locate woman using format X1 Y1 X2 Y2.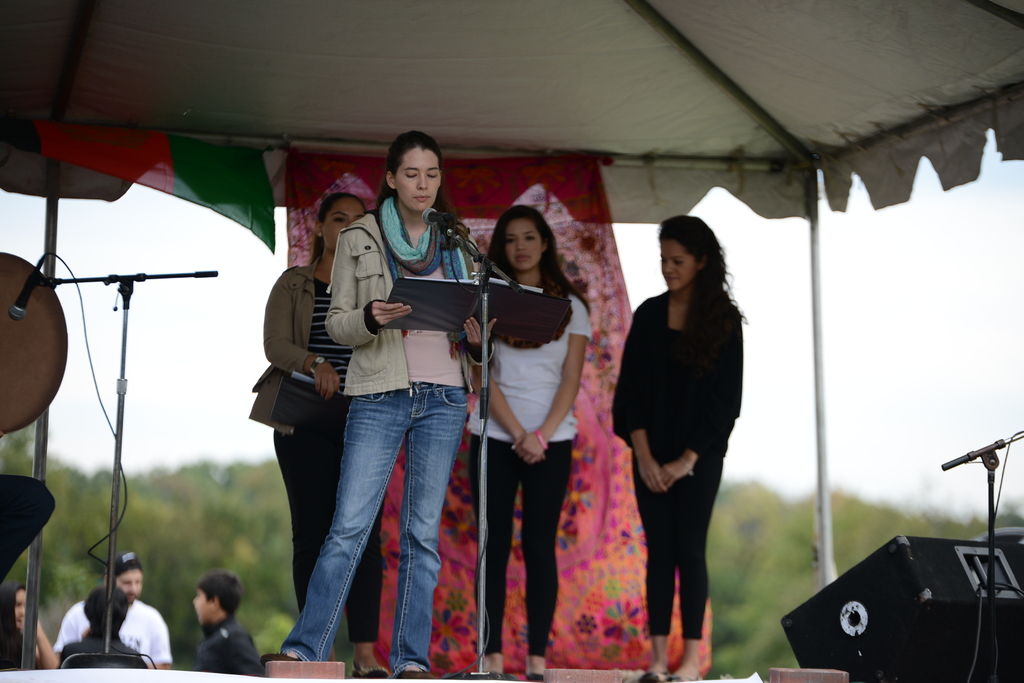
0 583 59 675.
